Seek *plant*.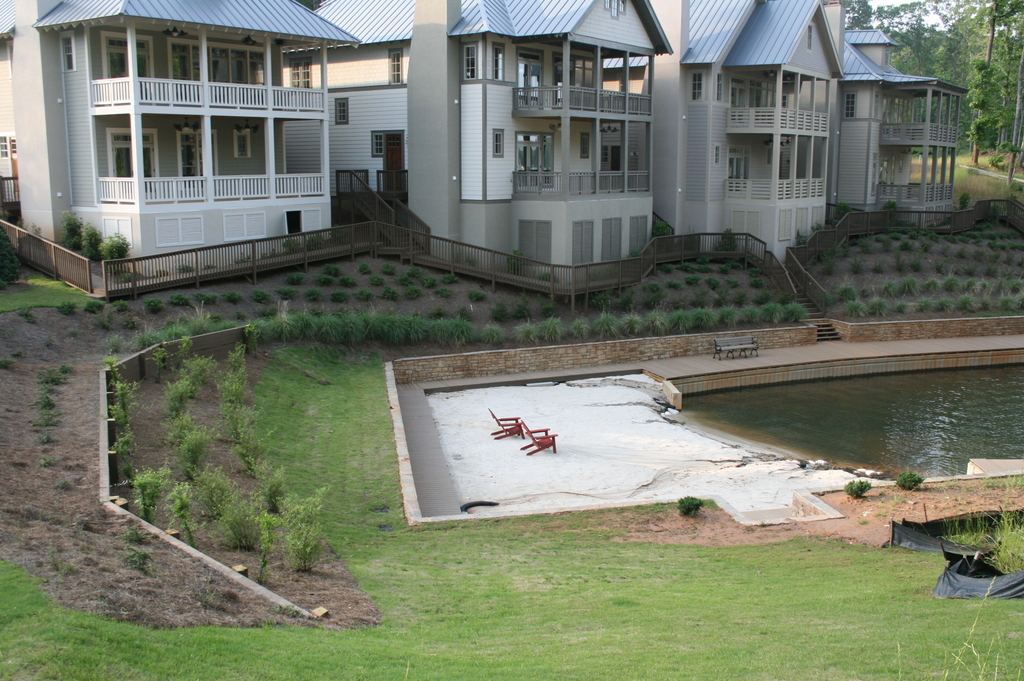
bbox(323, 267, 342, 278).
